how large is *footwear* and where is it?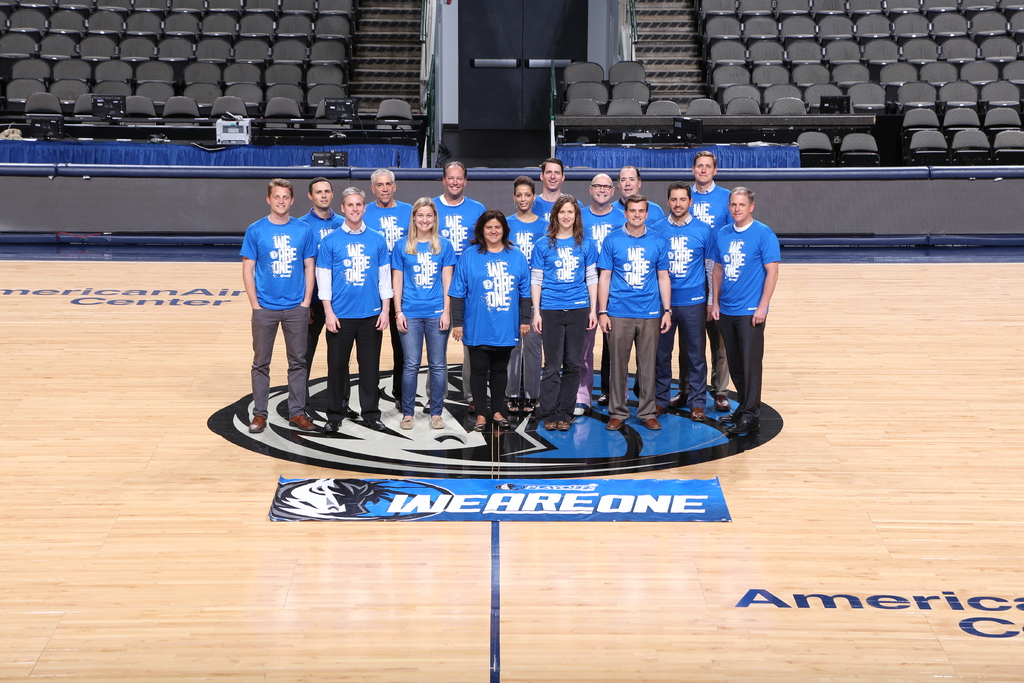
Bounding box: box(362, 415, 385, 430).
